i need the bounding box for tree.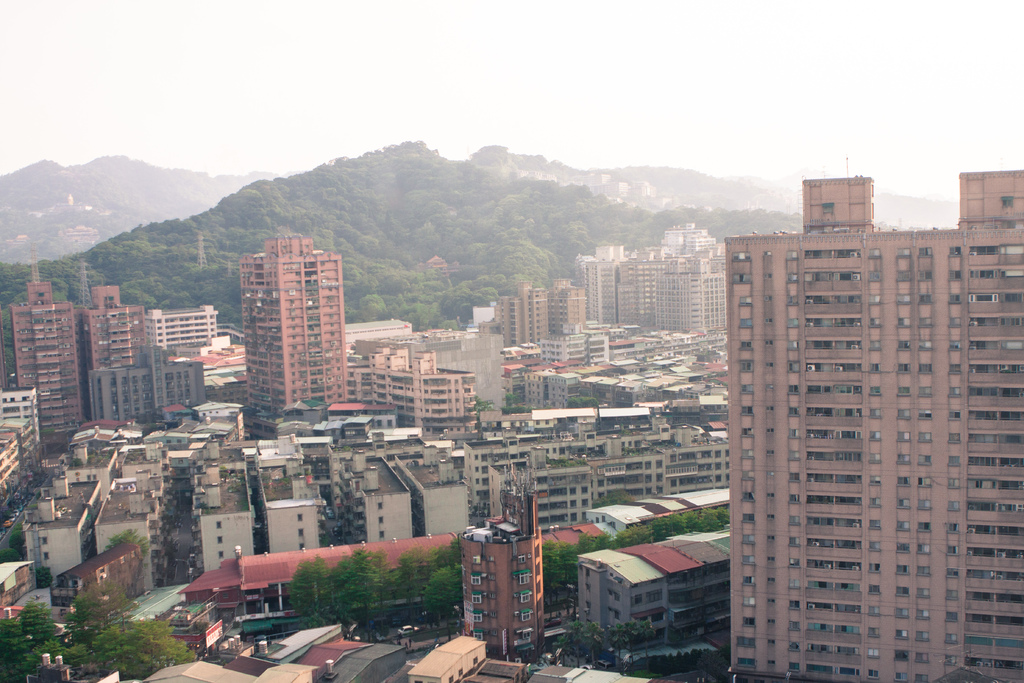
Here it is: [left=665, top=511, right=686, bottom=535].
